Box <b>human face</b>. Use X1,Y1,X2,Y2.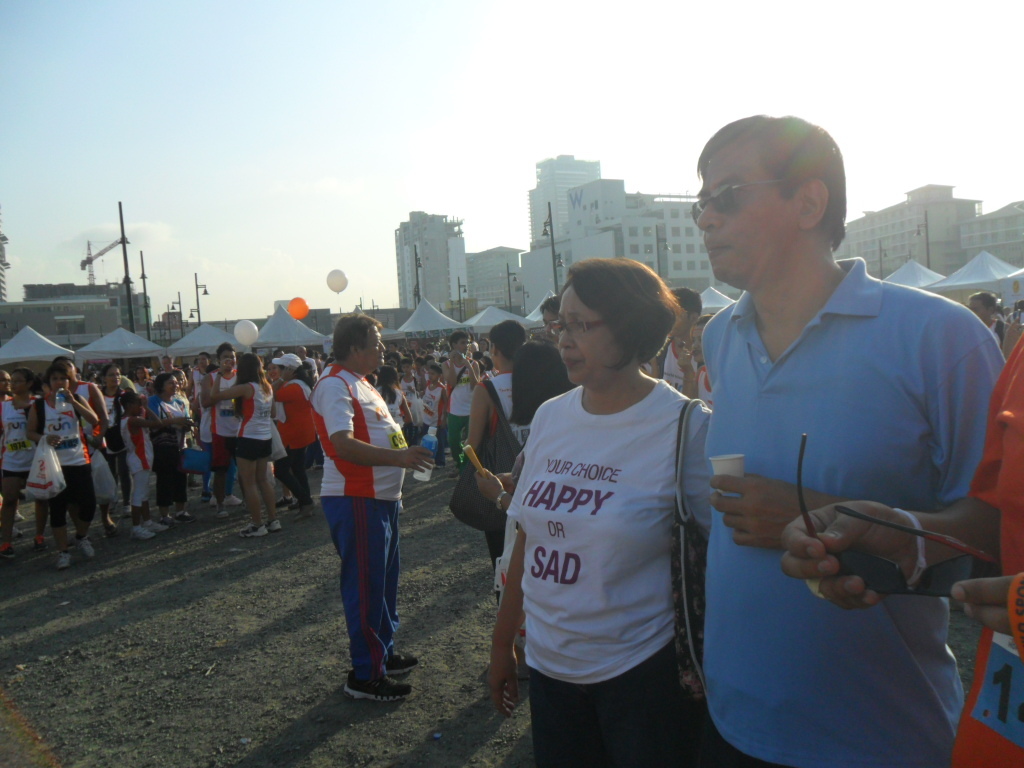
543,309,559,334.
